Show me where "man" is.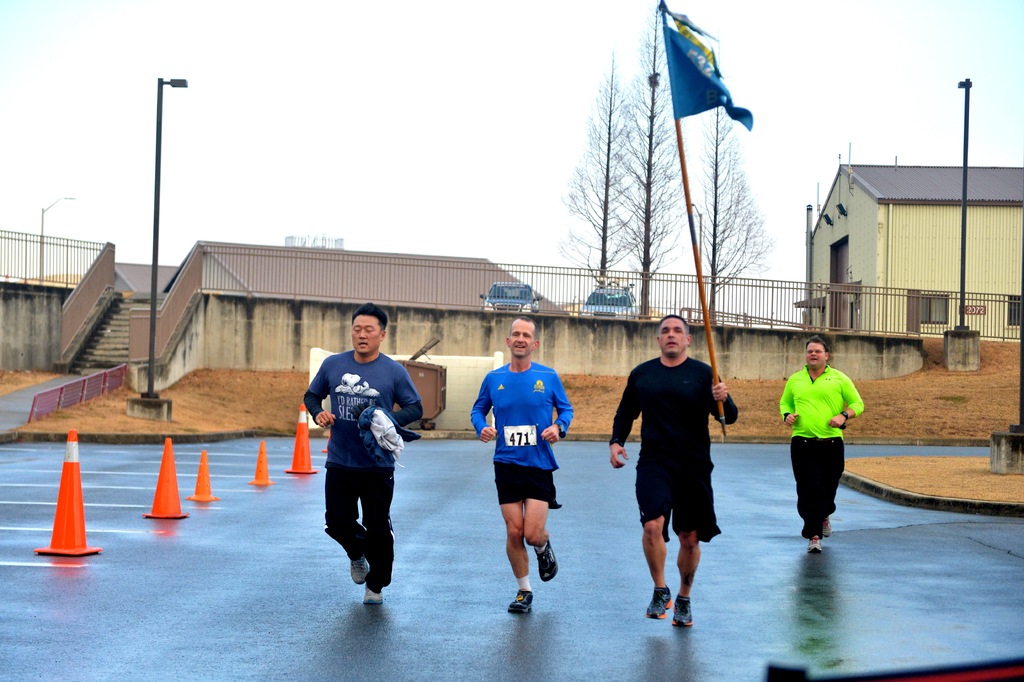
"man" is at left=304, top=301, right=425, bottom=608.
